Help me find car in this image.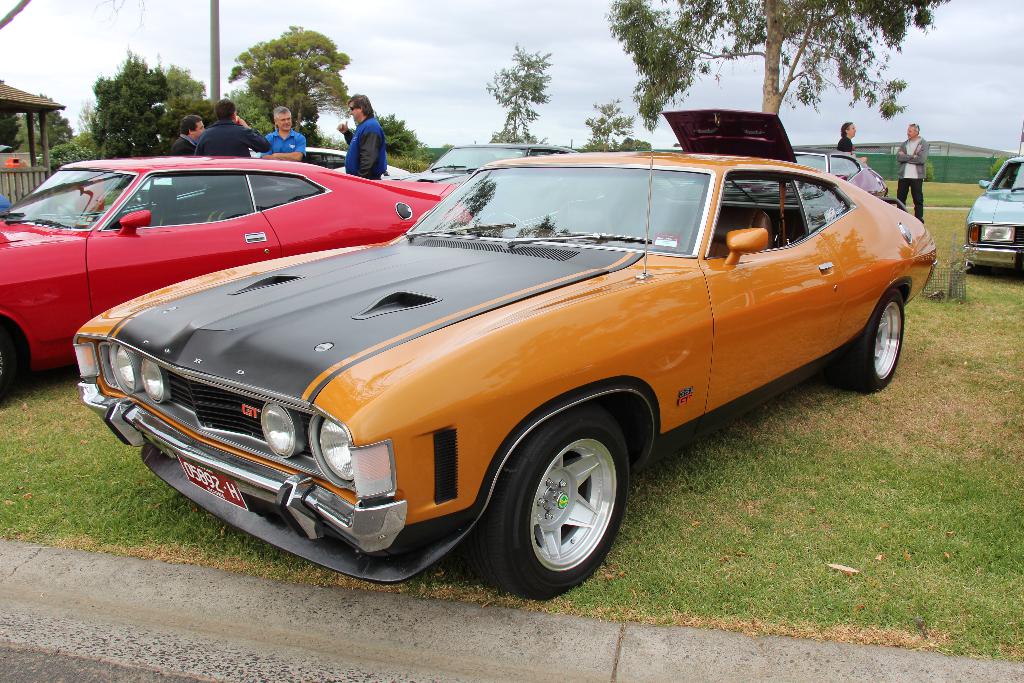
Found it: [left=77, top=139, right=913, bottom=590].
